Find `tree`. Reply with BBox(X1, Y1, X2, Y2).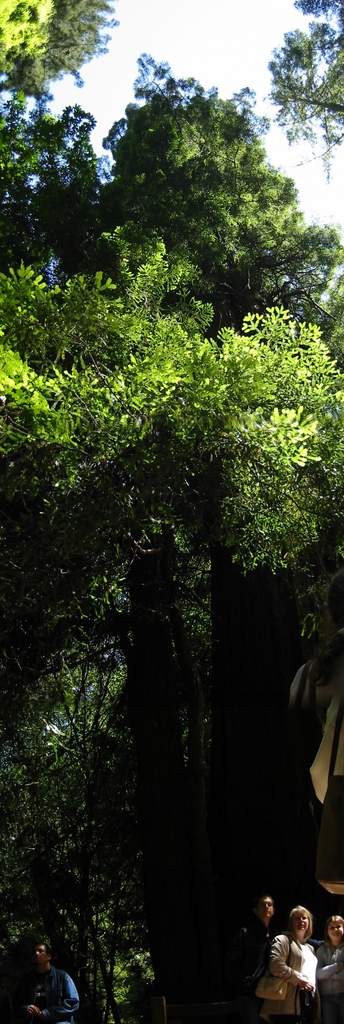
BBox(0, 100, 117, 278).
